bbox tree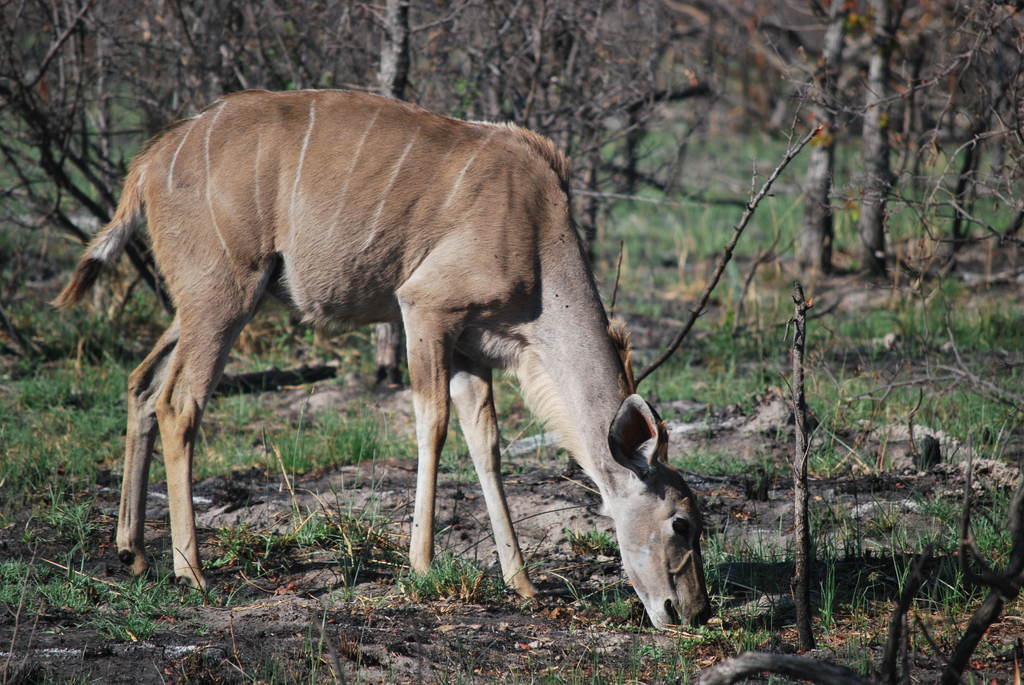
x1=0, y1=0, x2=198, y2=321
